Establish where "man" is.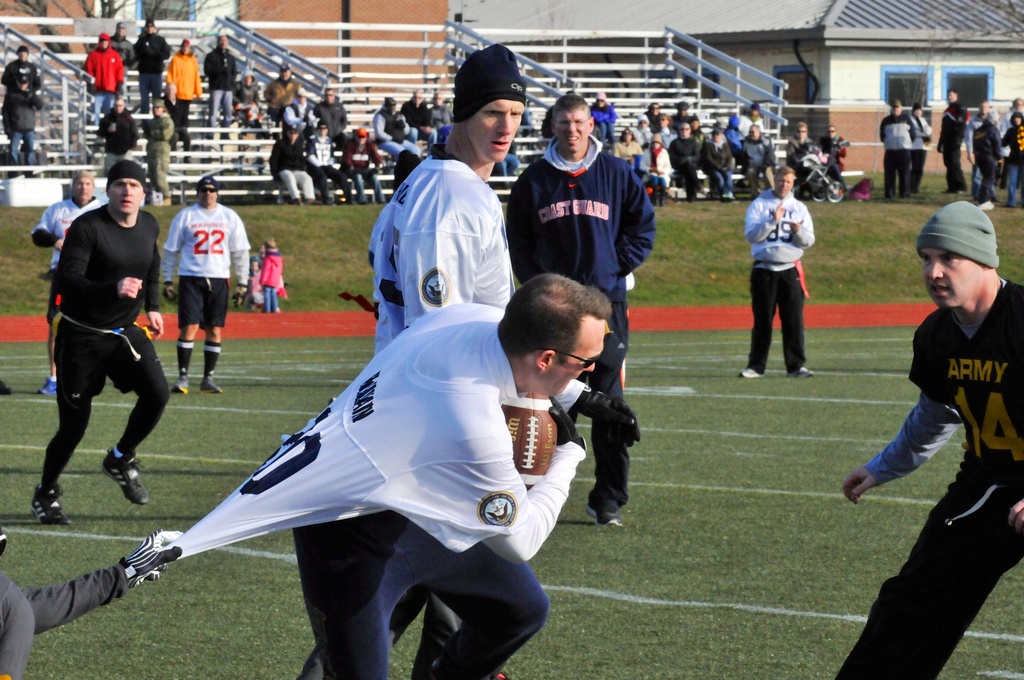
Established at (254, 238, 289, 318).
